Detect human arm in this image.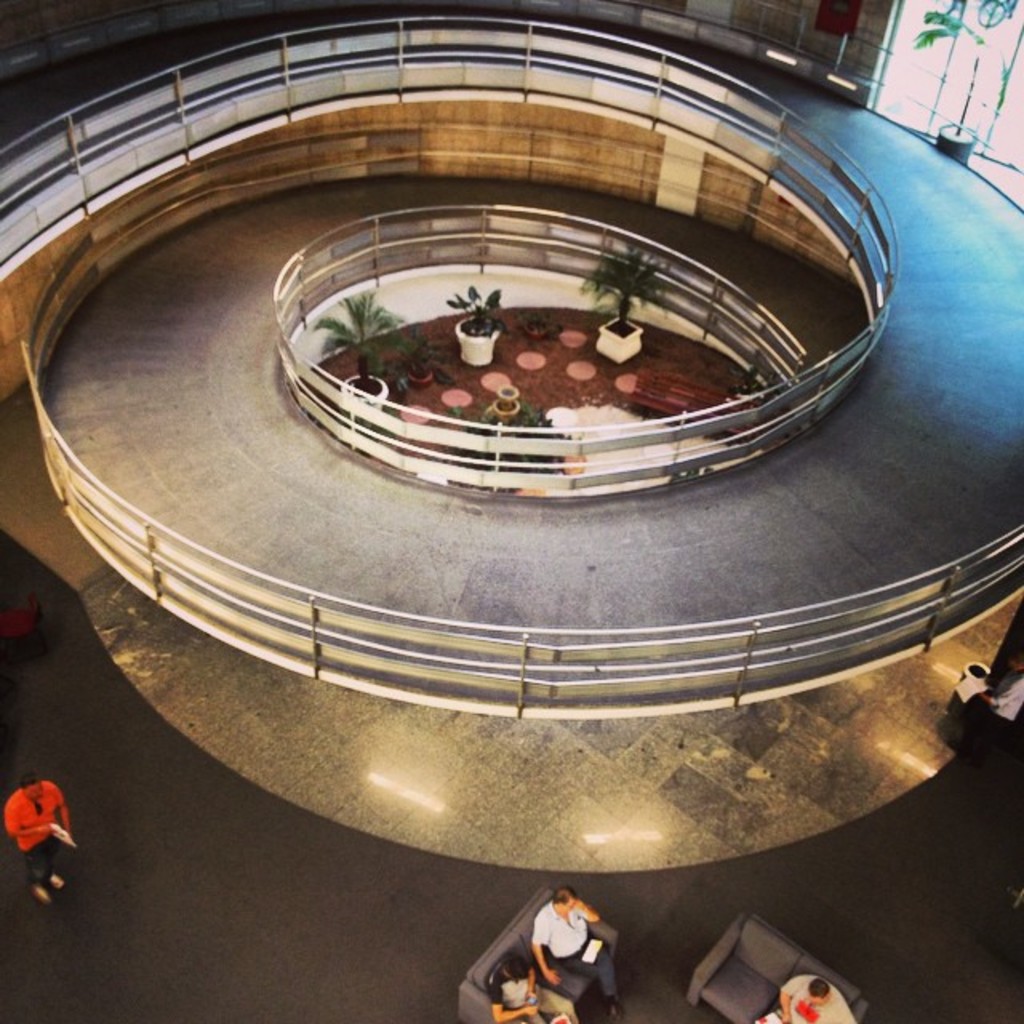
Detection: box(485, 971, 539, 1022).
